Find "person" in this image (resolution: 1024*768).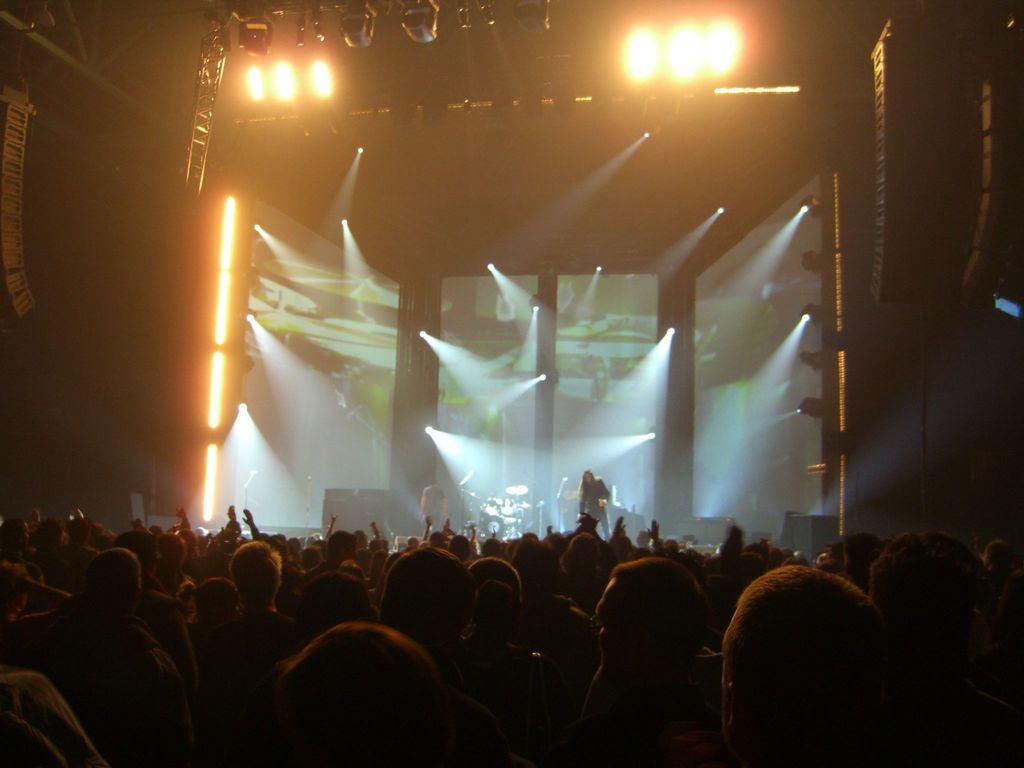
[x1=579, y1=471, x2=614, y2=534].
